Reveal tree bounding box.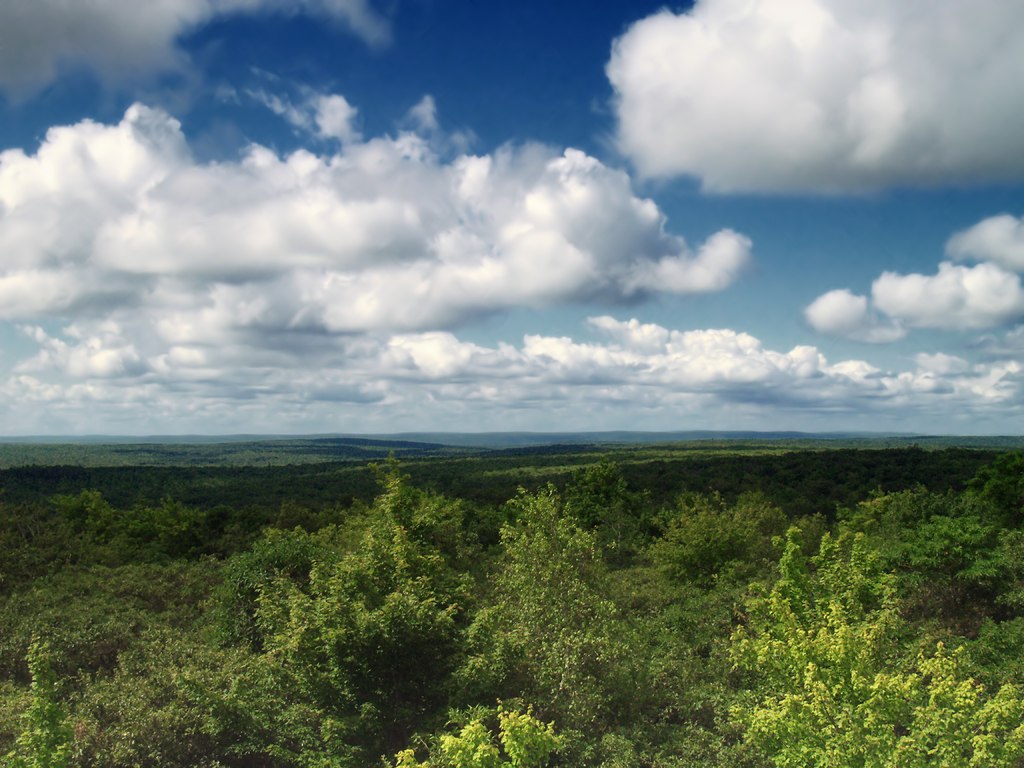
Revealed: detection(0, 450, 1020, 747).
